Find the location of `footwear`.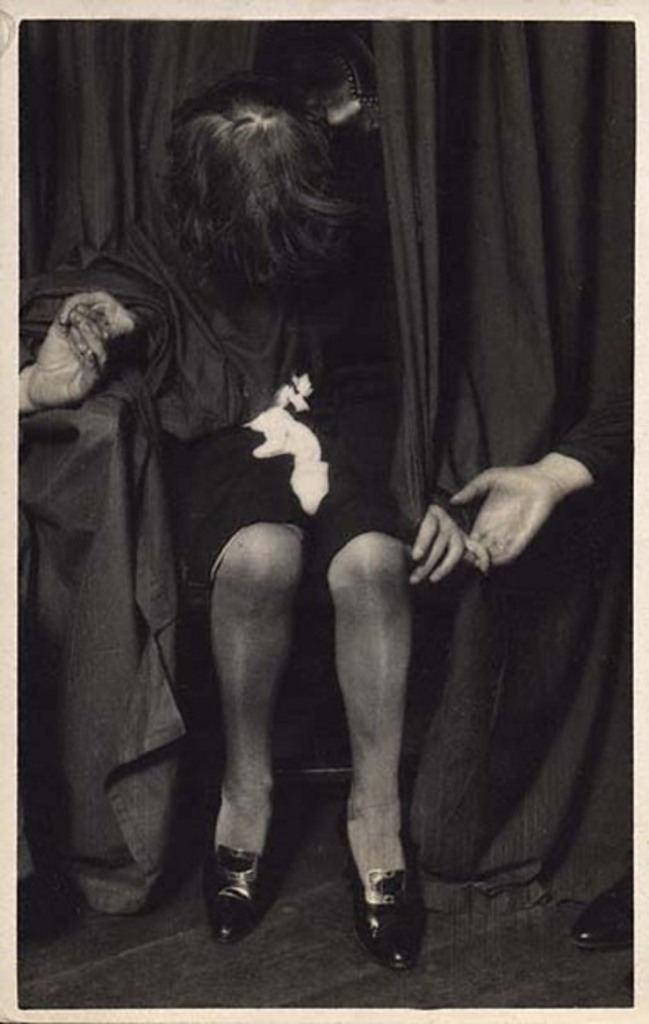
Location: detection(573, 869, 648, 951).
